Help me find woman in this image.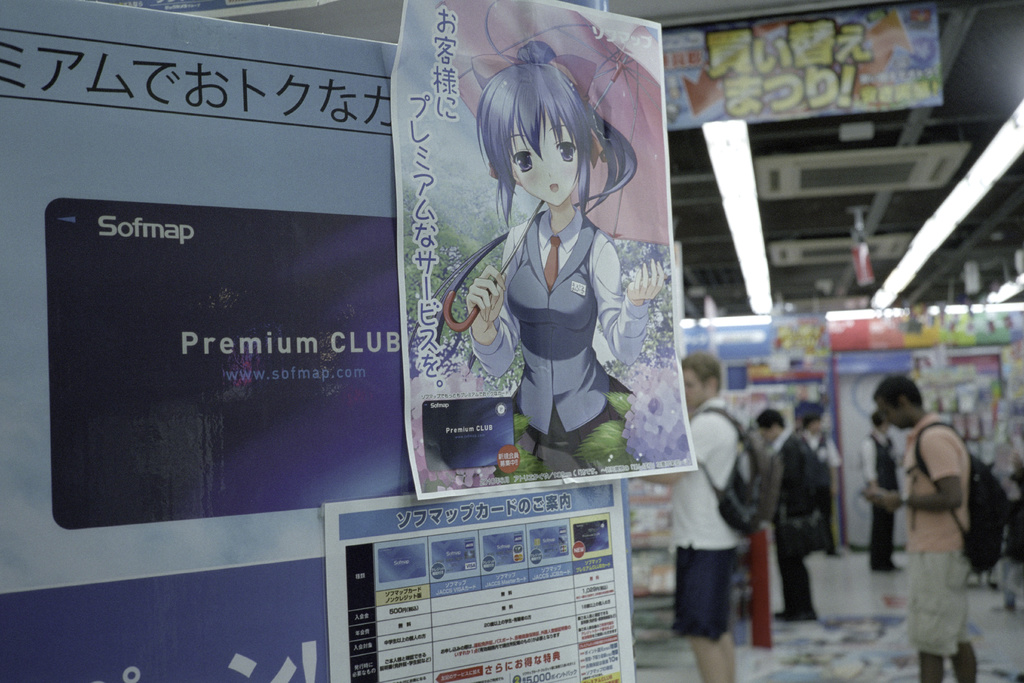
Found it: 435:0:672:467.
